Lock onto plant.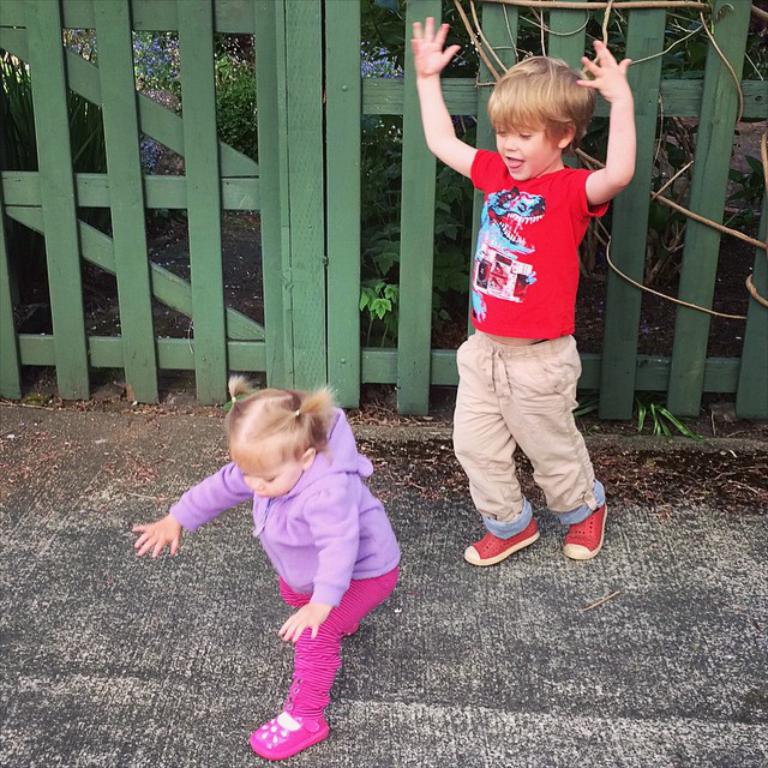
Locked: select_region(210, 43, 260, 160).
